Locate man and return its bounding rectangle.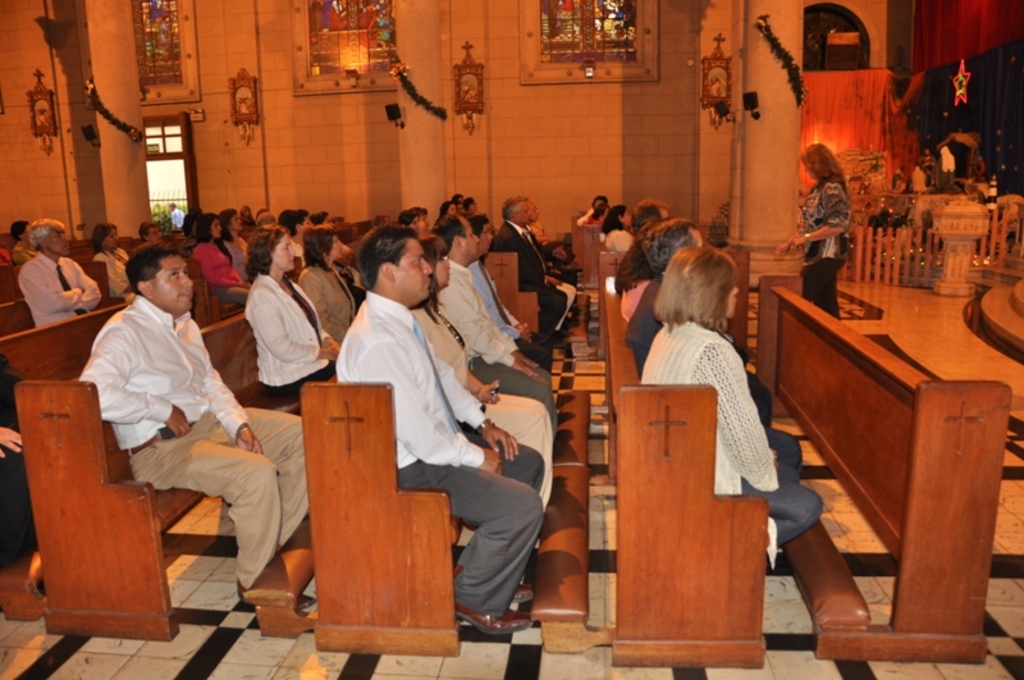
crop(18, 218, 104, 330).
